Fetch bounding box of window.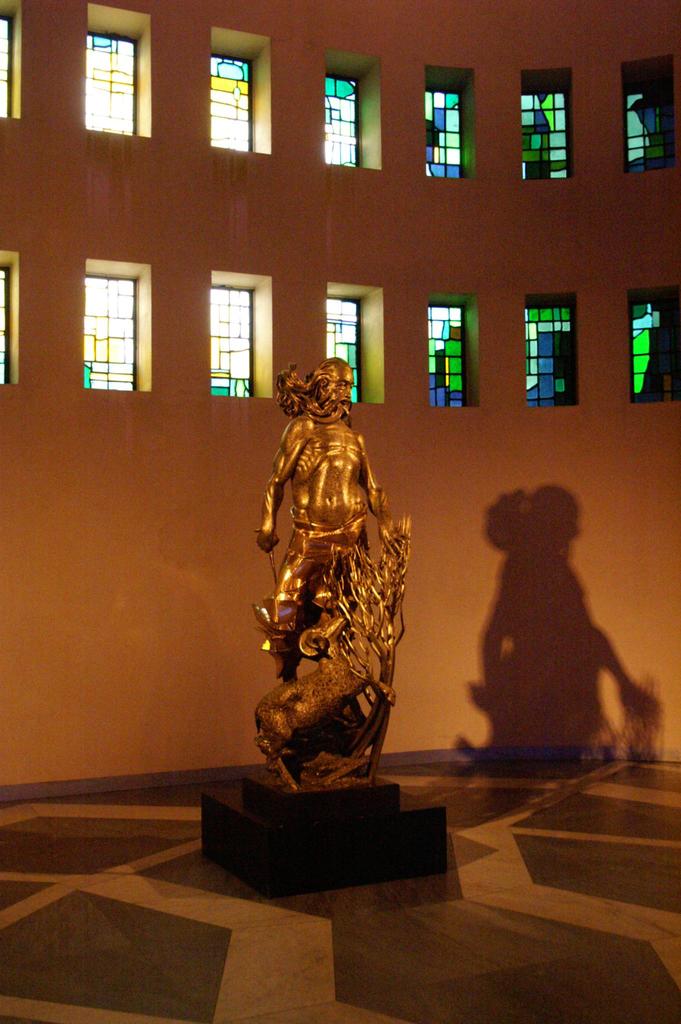
Bbox: crop(422, 63, 477, 177).
